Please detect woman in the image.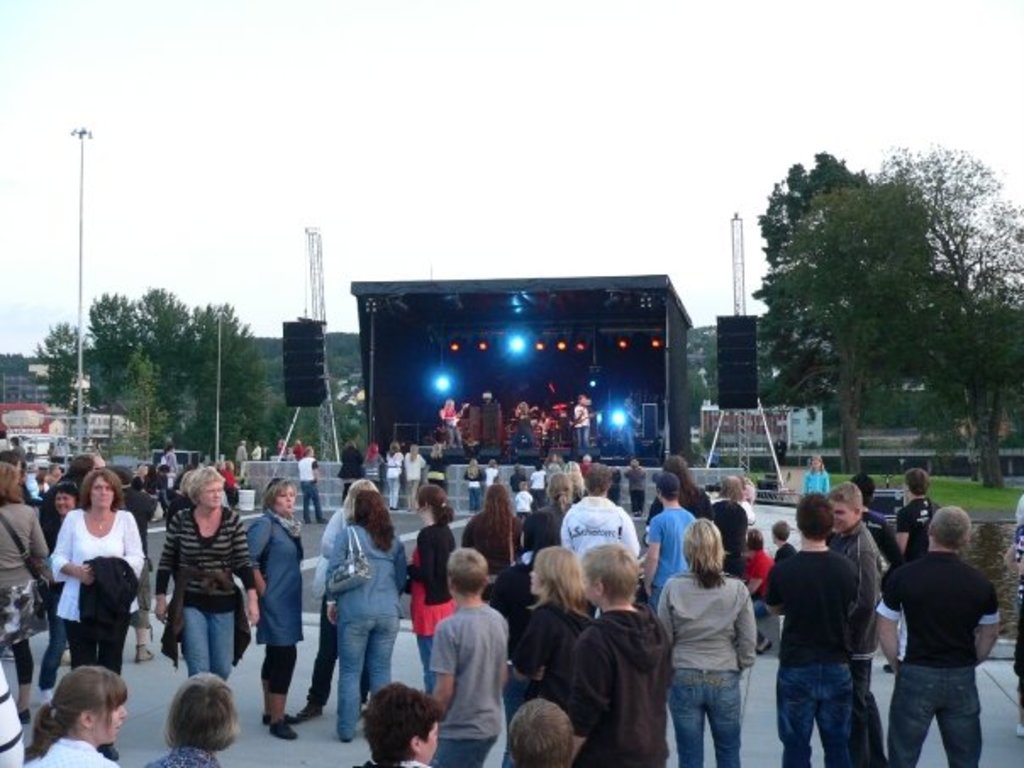
<box>290,476,387,722</box>.
